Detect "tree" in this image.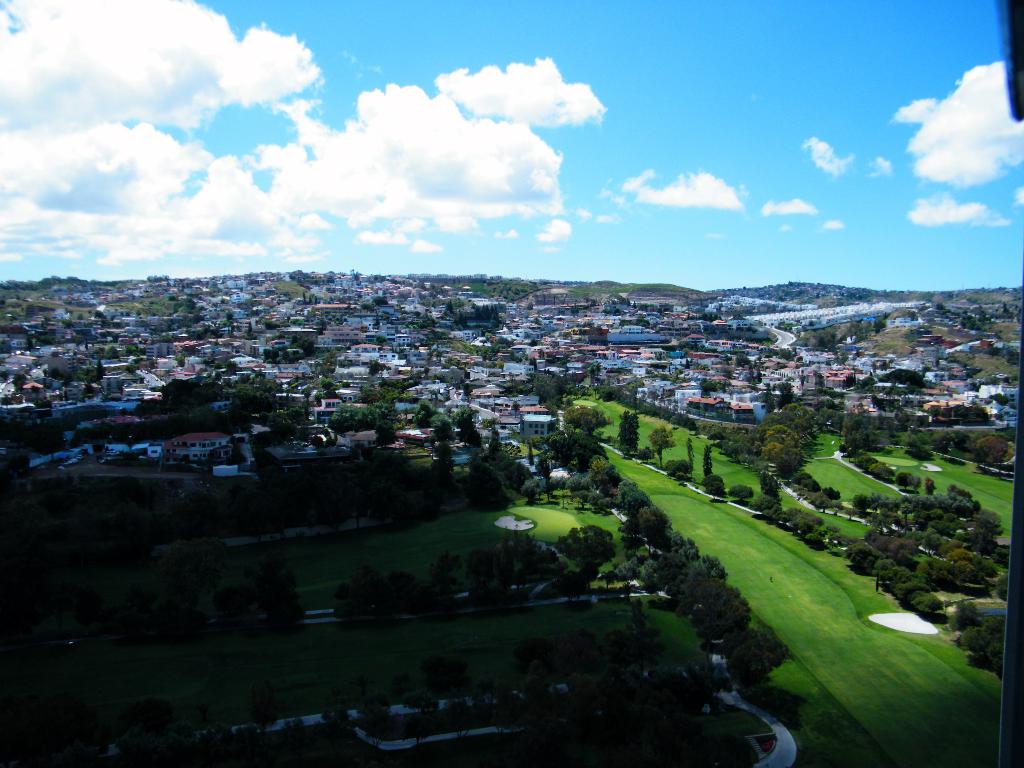
Detection: (x1=321, y1=376, x2=335, y2=394).
